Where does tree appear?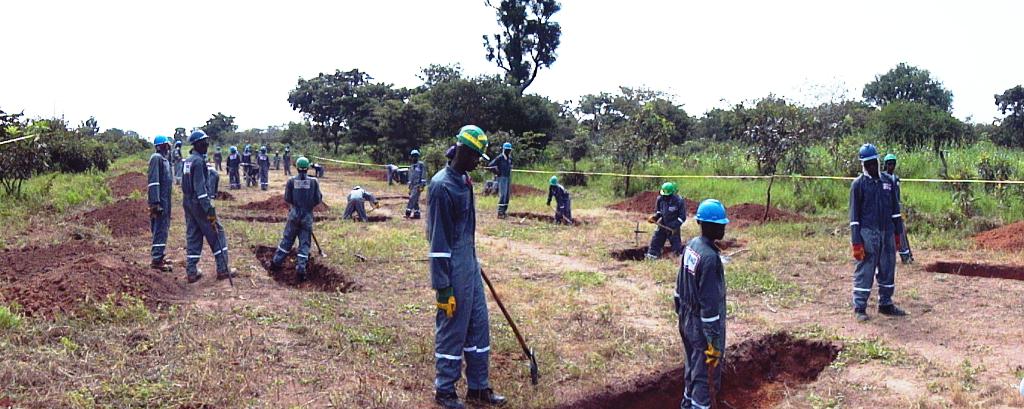
Appears at (100, 129, 156, 161).
